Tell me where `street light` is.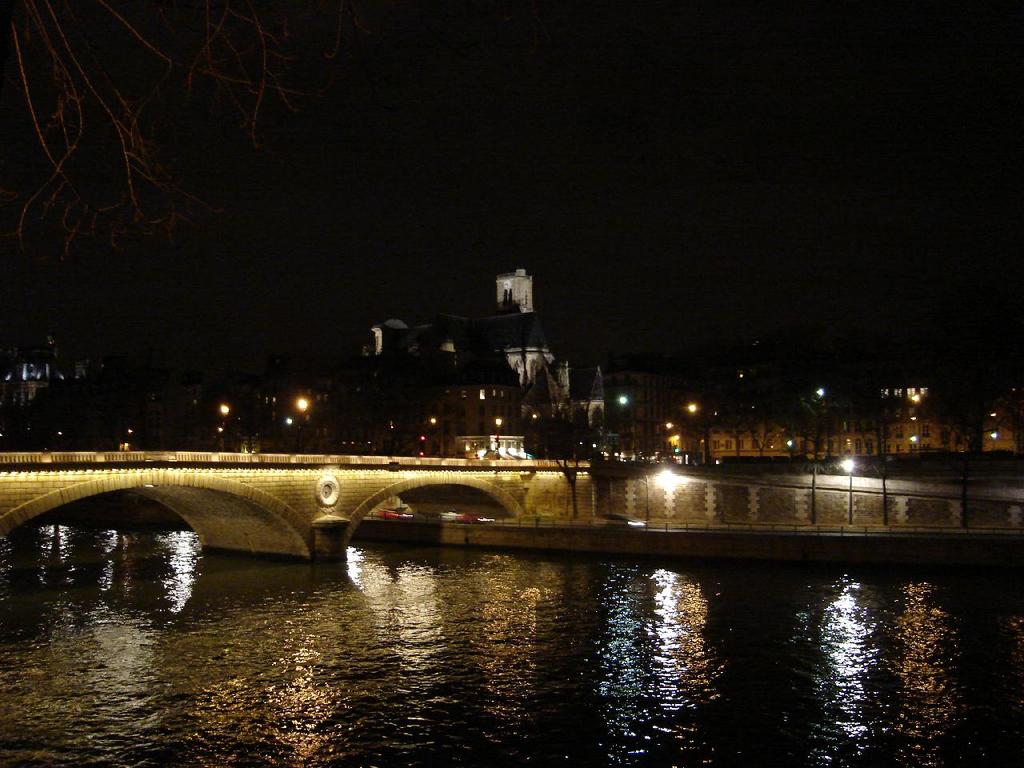
`street light` is at <bbox>834, 458, 858, 526</bbox>.
